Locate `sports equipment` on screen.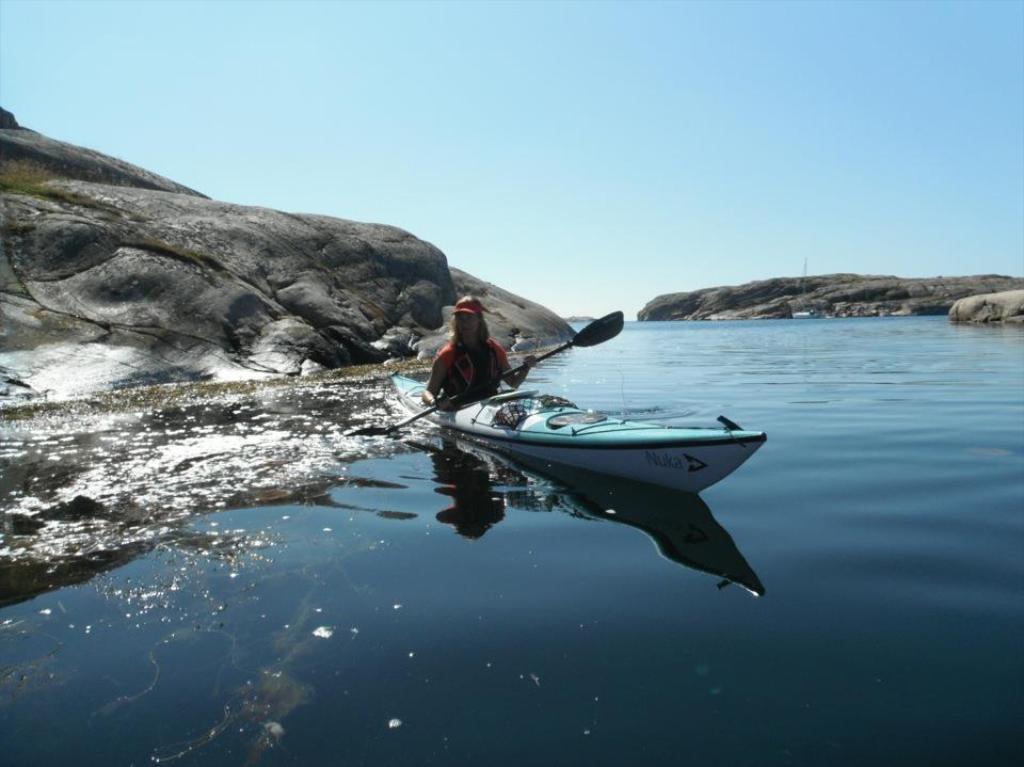
On screen at region(391, 381, 764, 497).
